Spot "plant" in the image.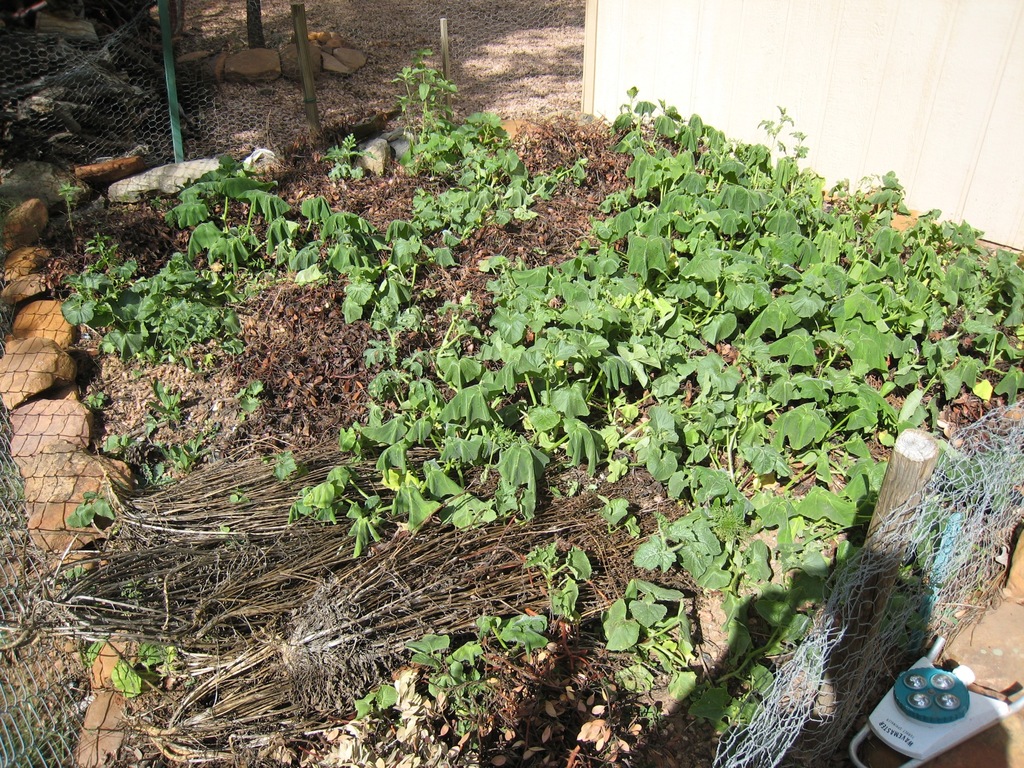
"plant" found at 63/221/237/358.
